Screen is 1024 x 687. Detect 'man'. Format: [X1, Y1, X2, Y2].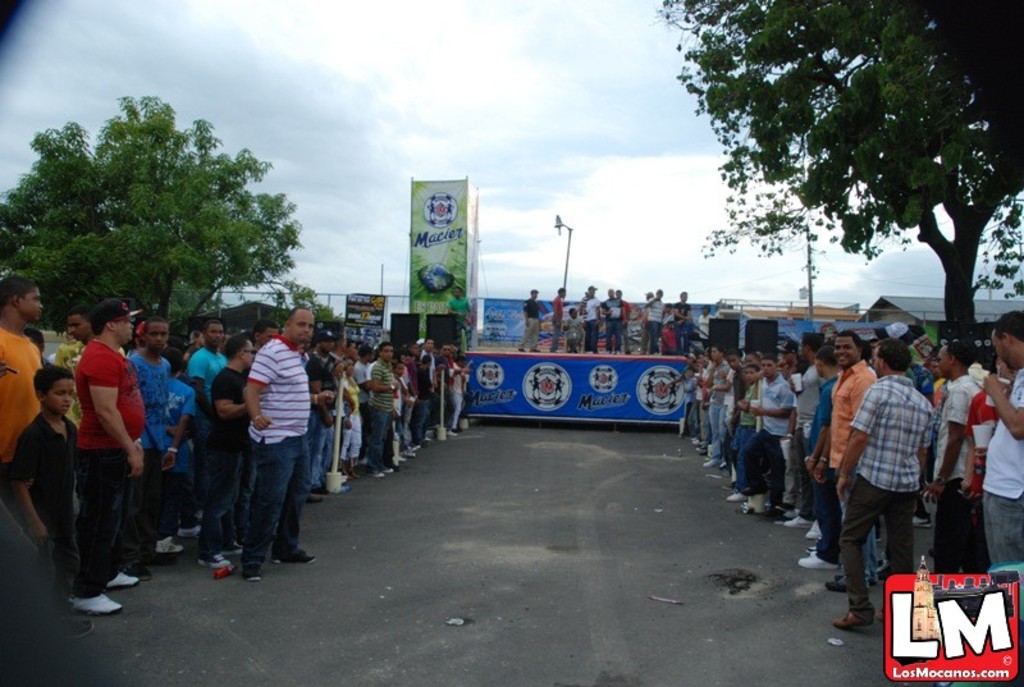
[614, 288, 632, 347].
